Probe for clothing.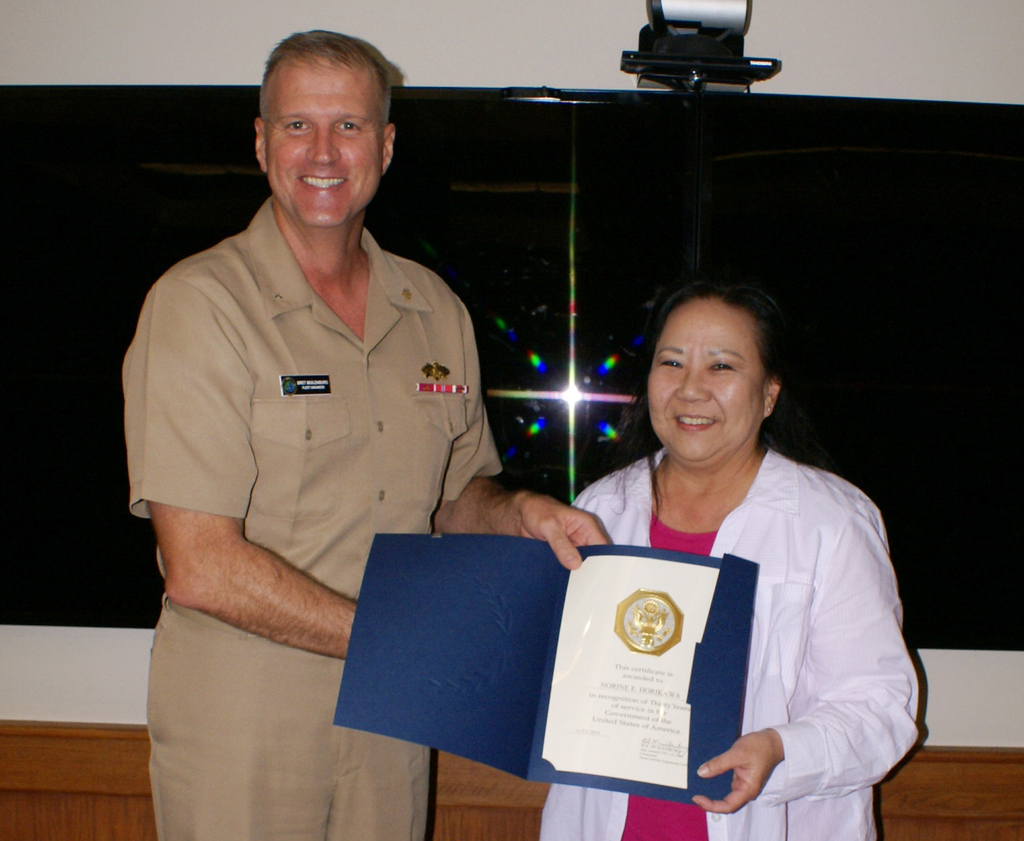
Probe result: box=[127, 197, 504, 840].
